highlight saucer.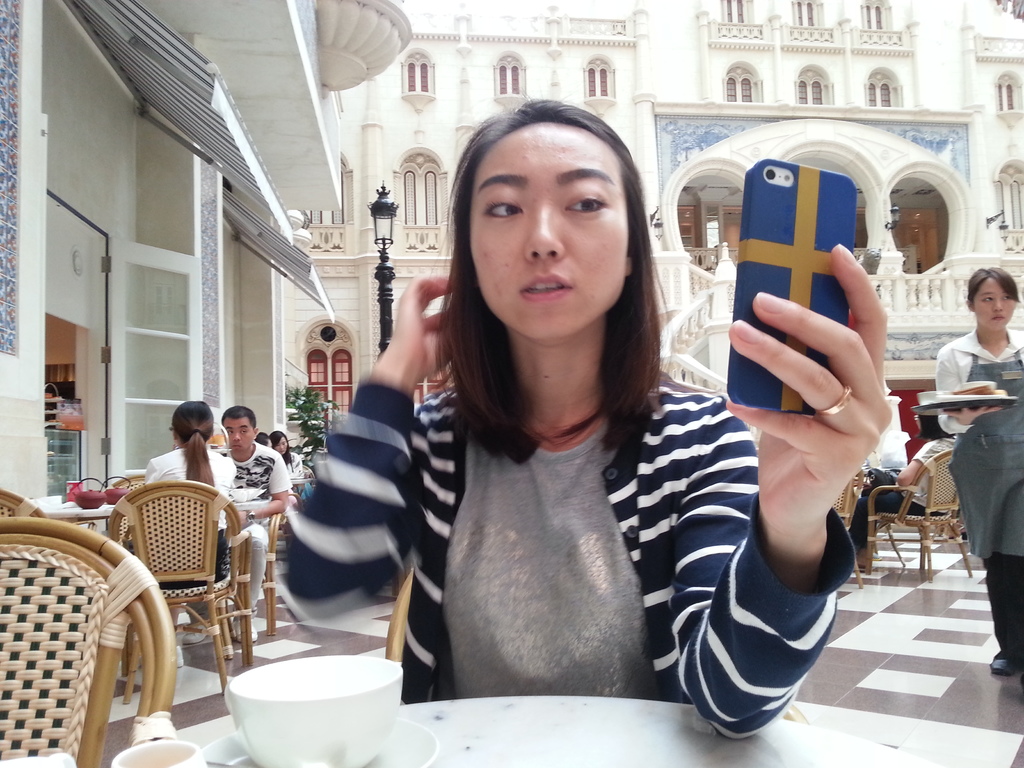
Highlighted region: bbox=(200, 717, 440, 767).
